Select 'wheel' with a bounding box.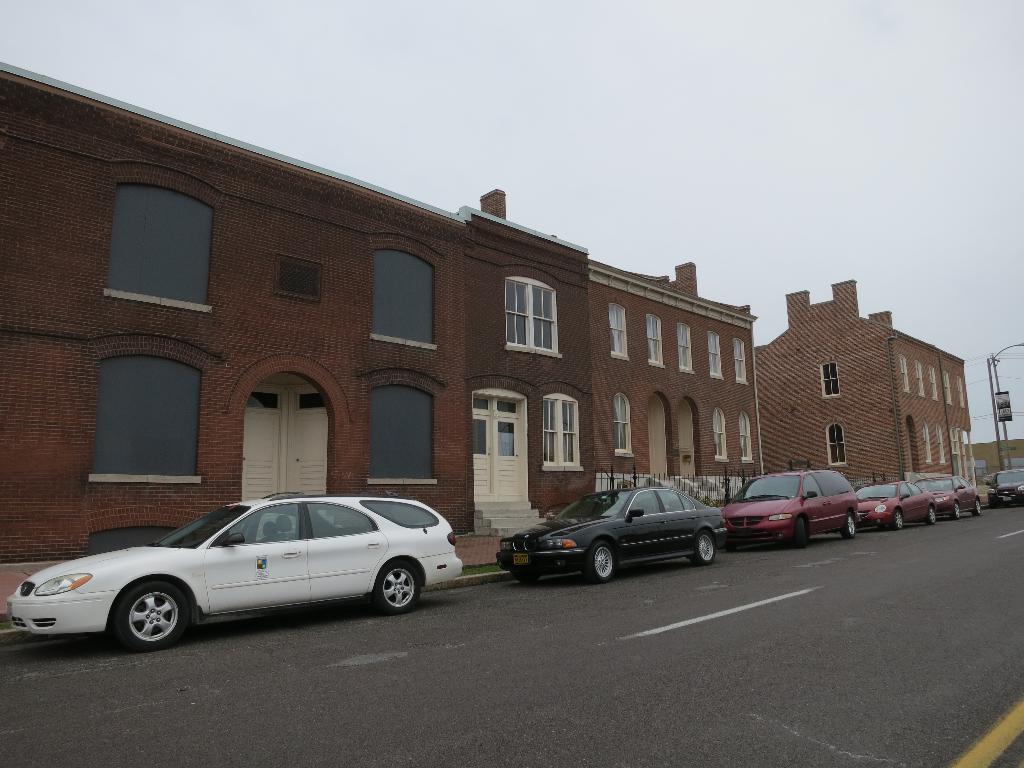
<bbox>586, 540, 626, 585</bbox>.
